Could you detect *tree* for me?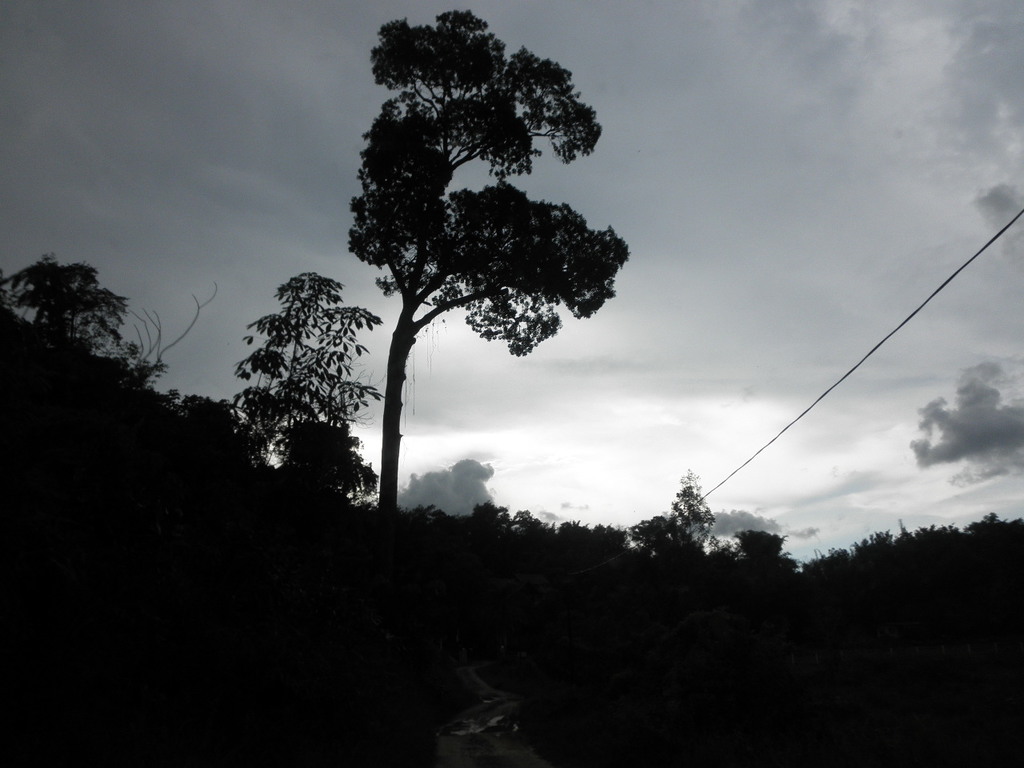
Detection result: Rect(667, 474, 714, 547).
